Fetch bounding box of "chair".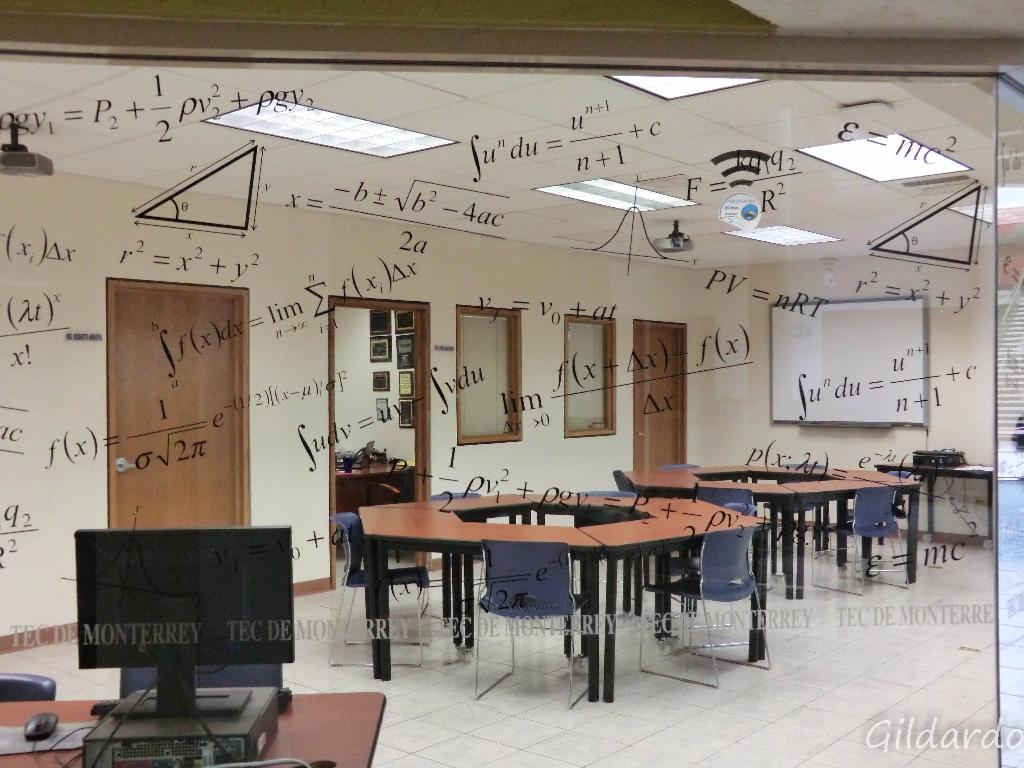
Bbox: select_region(371, 468, 413, 562).
